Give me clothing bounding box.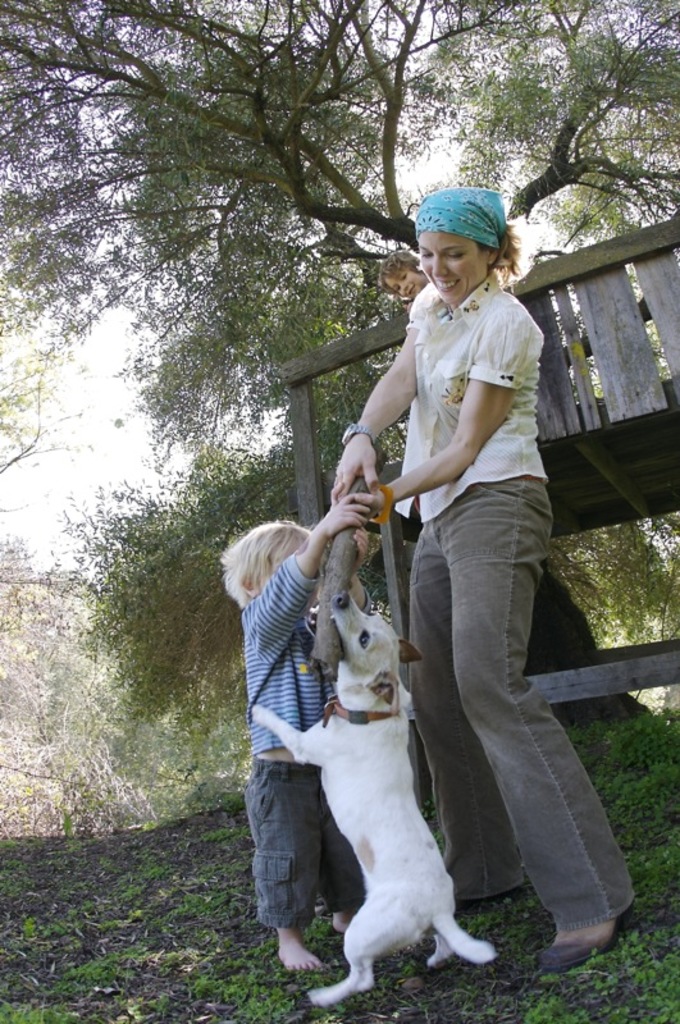
crop(275, 221, 569, 919).
